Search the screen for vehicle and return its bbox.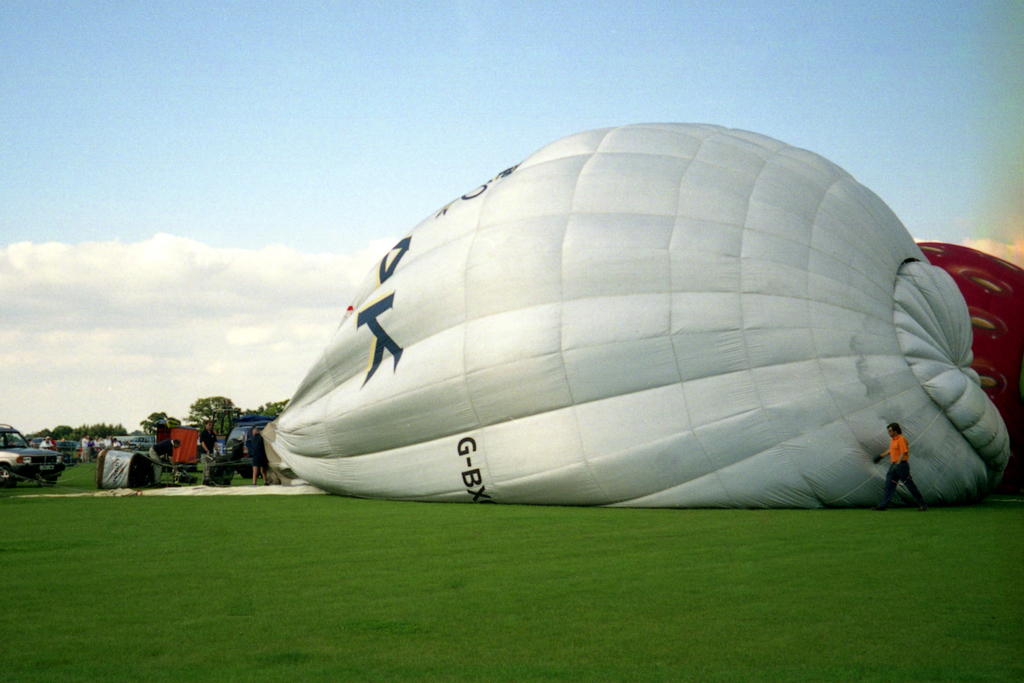
Found: 273, 133, 991, 516.
